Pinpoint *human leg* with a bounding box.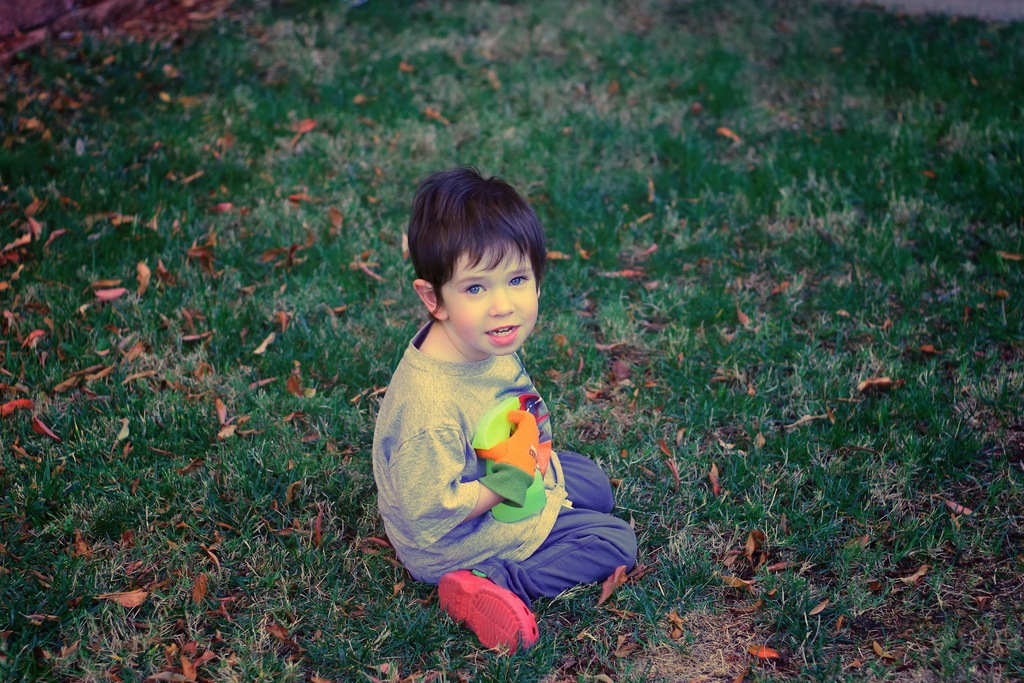
crop(555, 442, 614, 513).
